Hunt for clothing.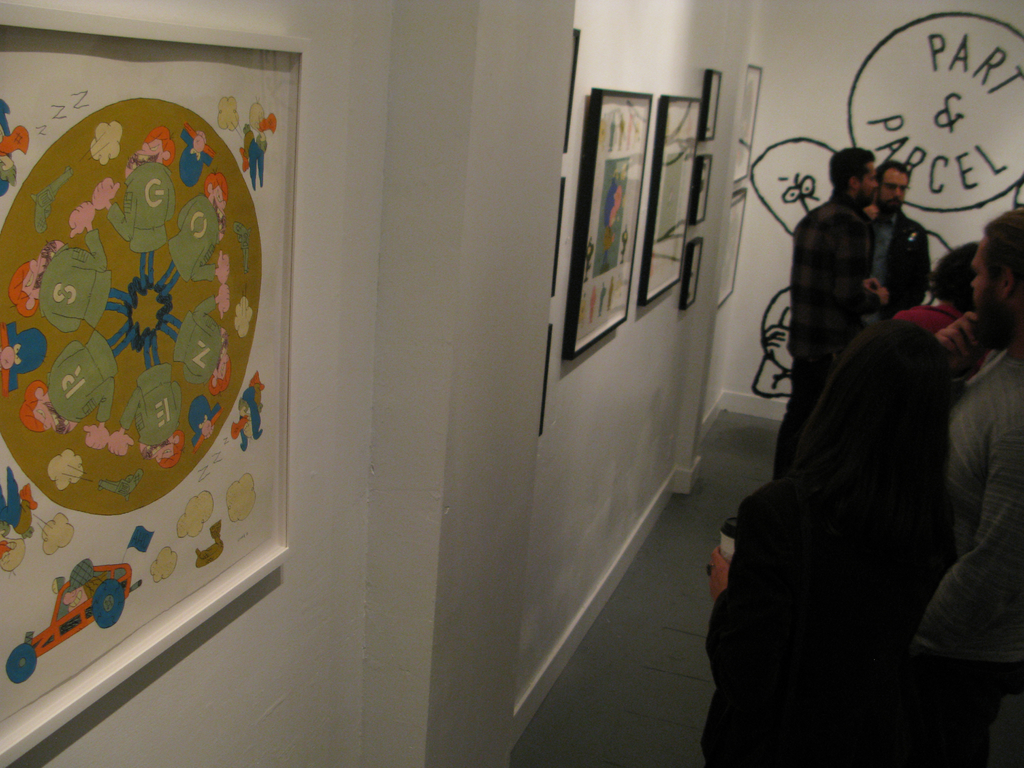
Hunted down at region(771, 193, 885, 454).
